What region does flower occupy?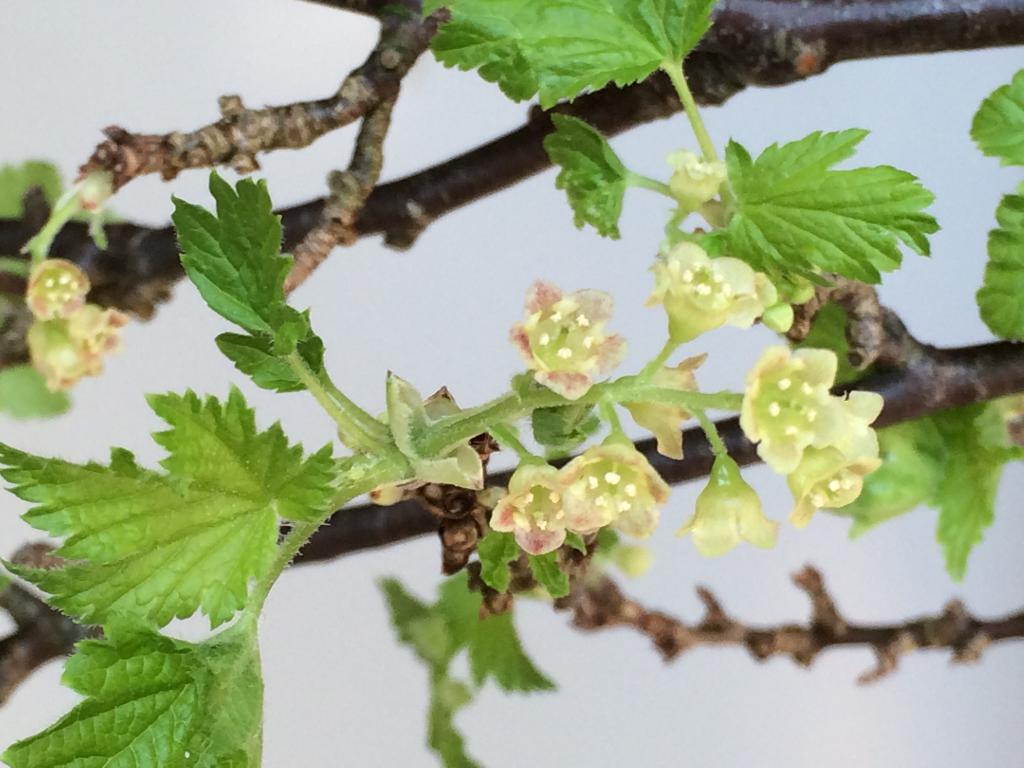
pyautogui.locateOnScreen(566, 422, 673, 540).
